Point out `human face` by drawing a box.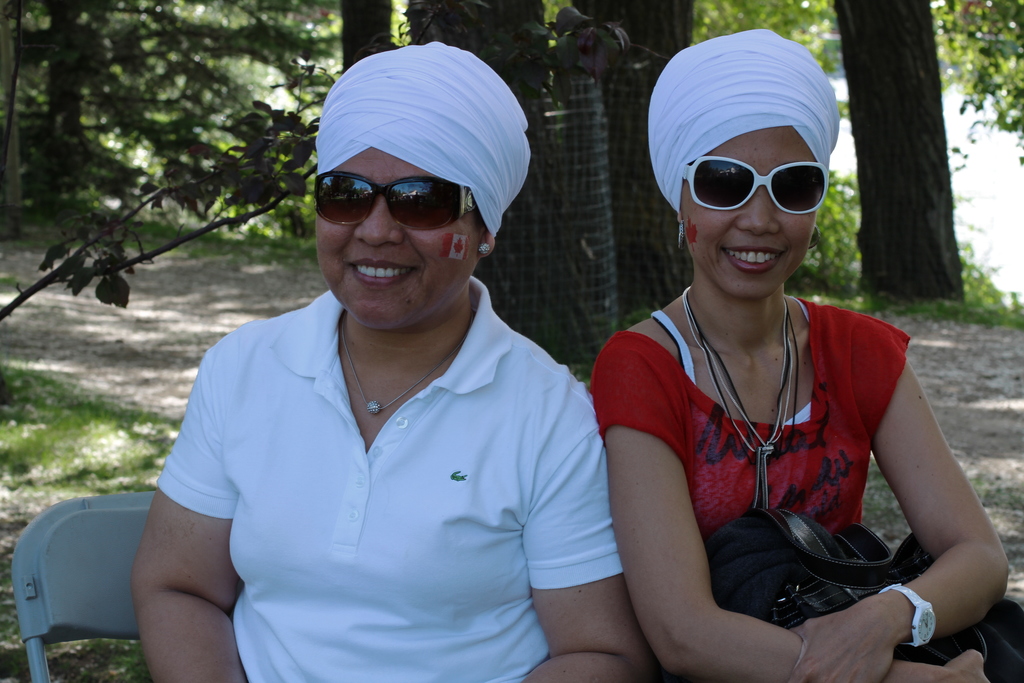
(x1=676, y1=124, x2=826, y2=303).
